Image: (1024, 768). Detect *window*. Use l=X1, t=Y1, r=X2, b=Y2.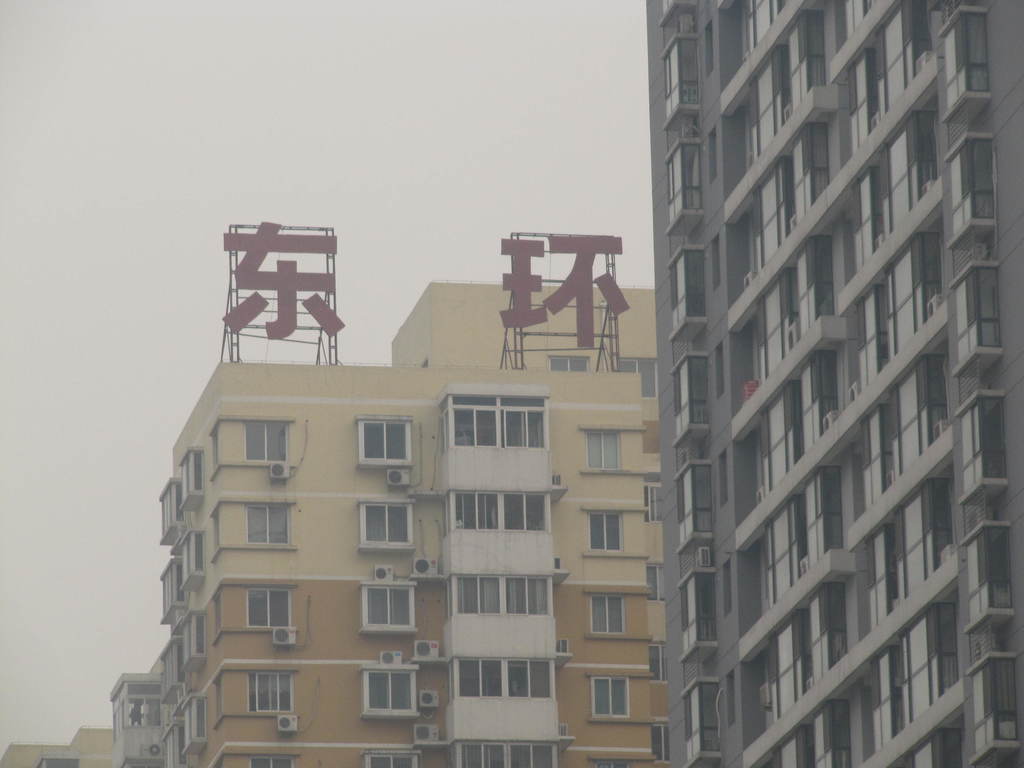
l=964, t=652, r=1017, b=767.
